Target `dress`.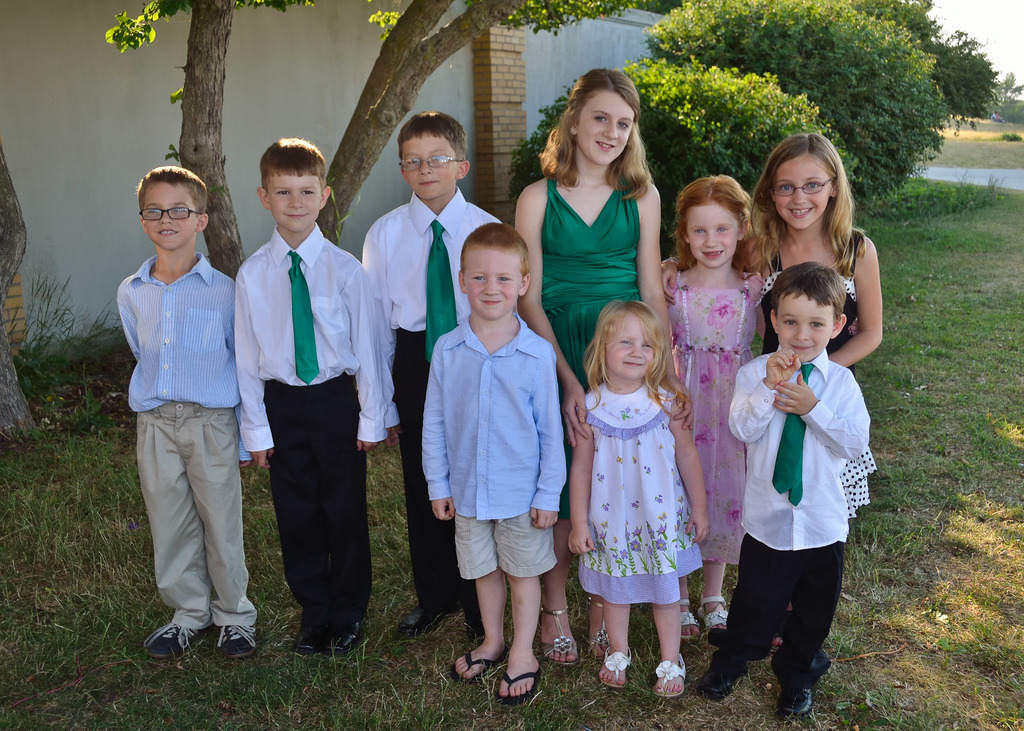
Target region: bbox=(762, 248, 876, 518).
